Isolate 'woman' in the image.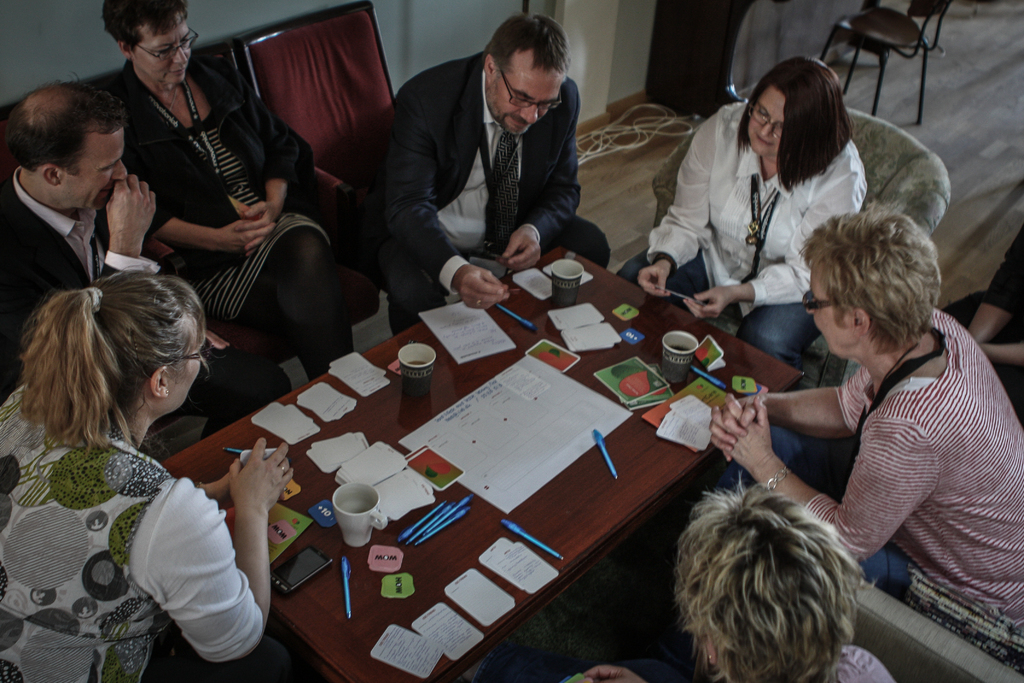
Isolated region: x1=0, y1=264, x2=298, y2=682.
